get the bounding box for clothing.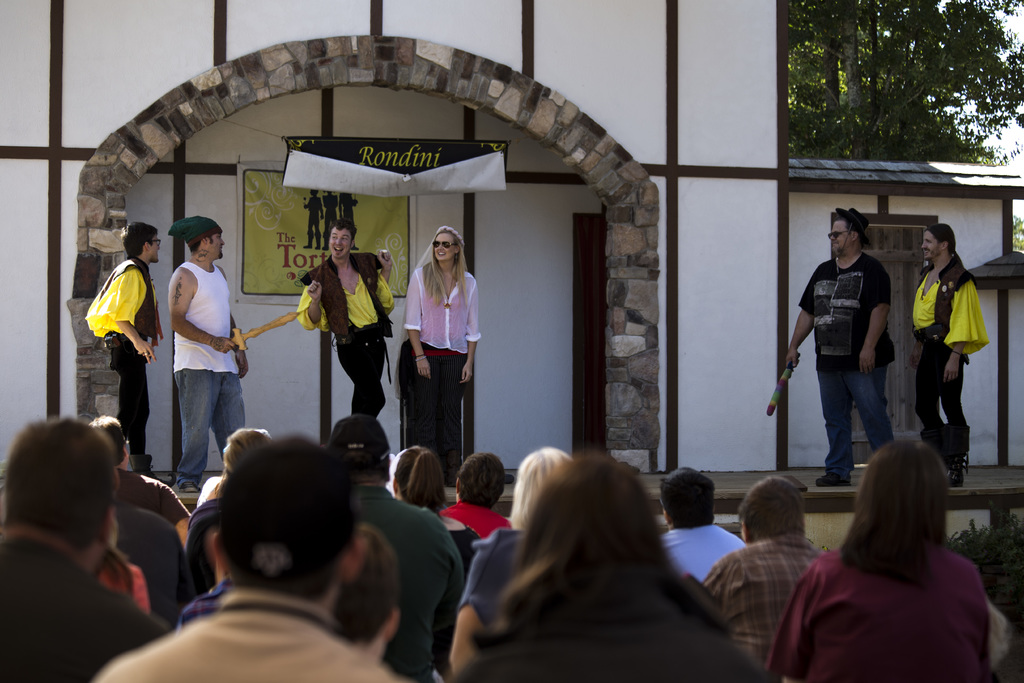
l=648, t=525, r=744, b=579.
